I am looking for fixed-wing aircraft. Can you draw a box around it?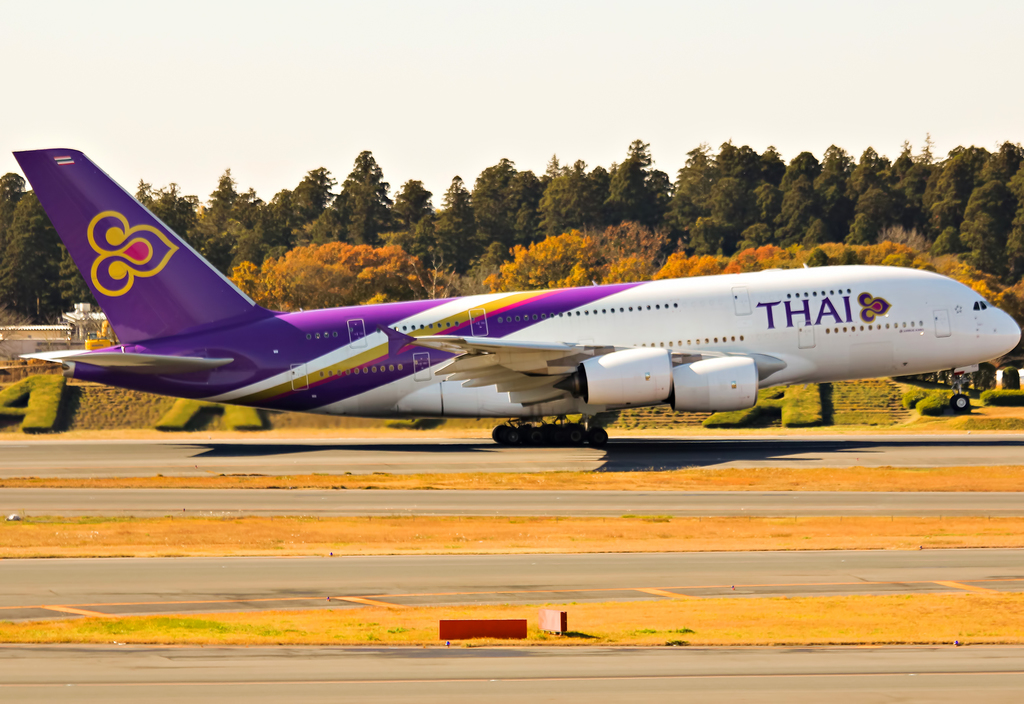
Sure, the bounding box is [12, 147, 1021, 447].
